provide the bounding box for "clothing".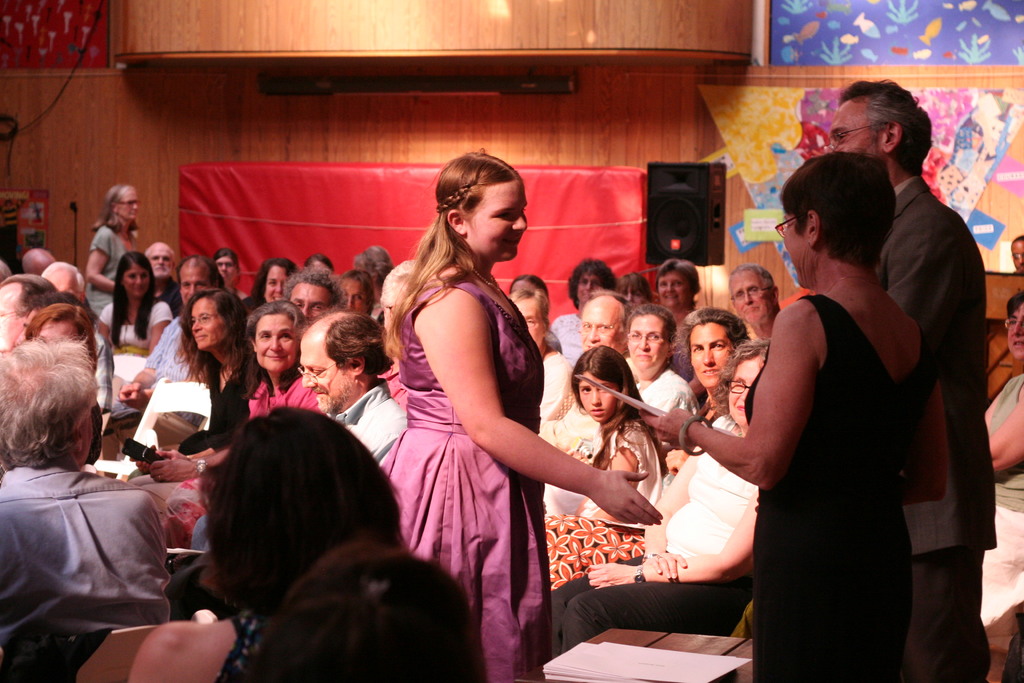
(left=383, top=276, right=545, bottom=682).
